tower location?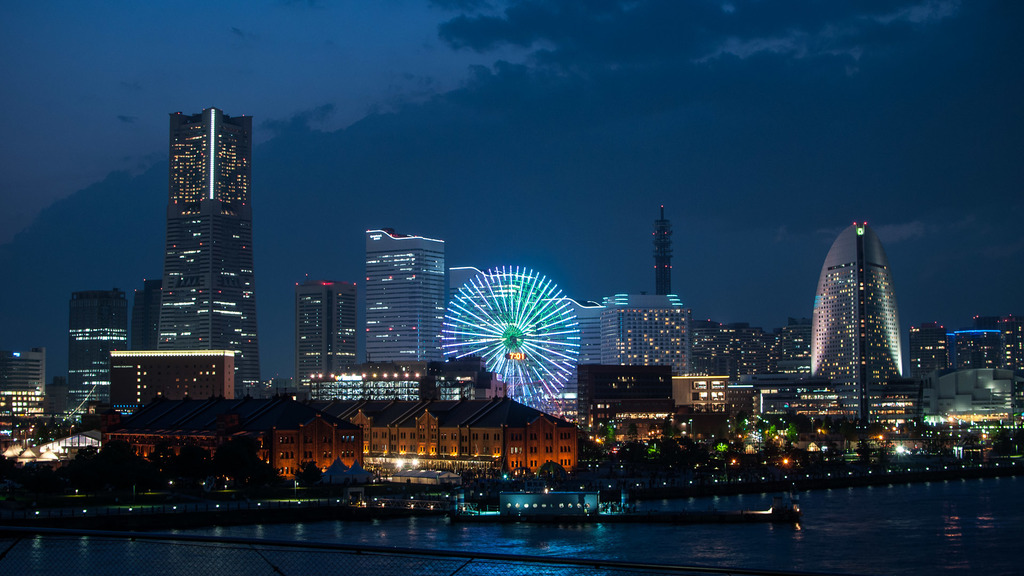
rect(349, 213, 445, 360)
